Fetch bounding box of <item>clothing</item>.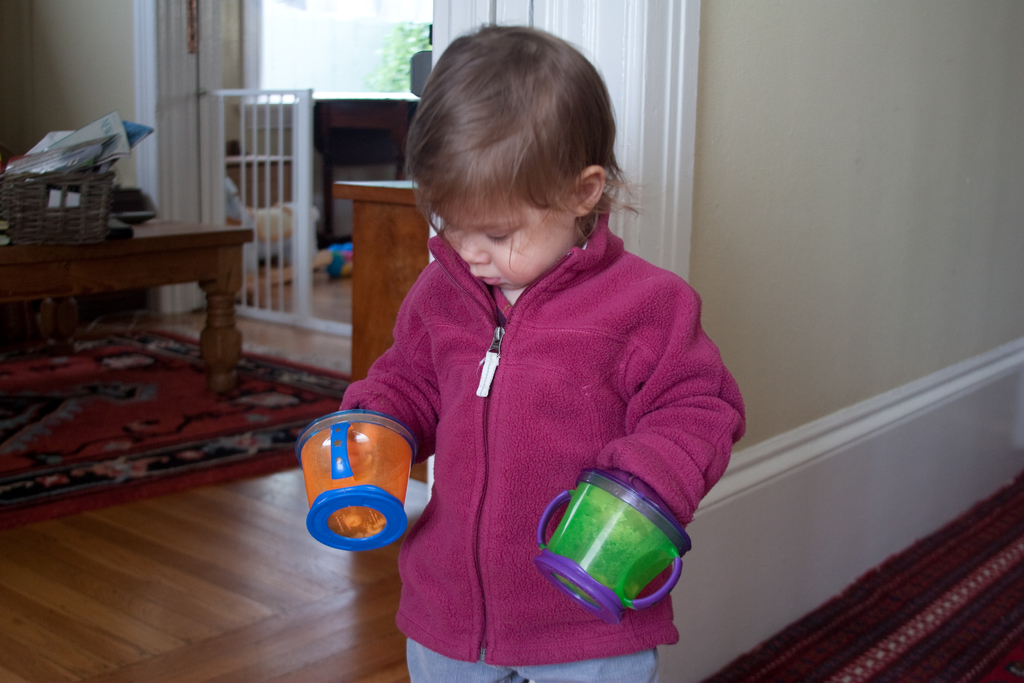
Bbox: (333,185,724,633).
